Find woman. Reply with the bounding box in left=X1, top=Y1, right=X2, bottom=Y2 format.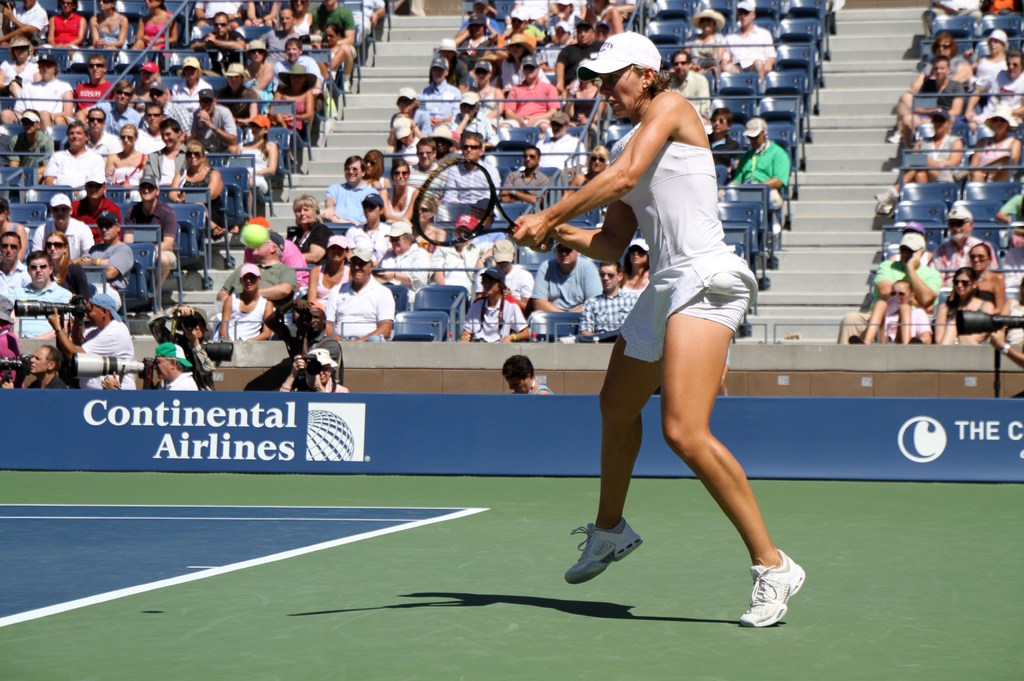
left=44, top=231, right=90, bottom=305.
